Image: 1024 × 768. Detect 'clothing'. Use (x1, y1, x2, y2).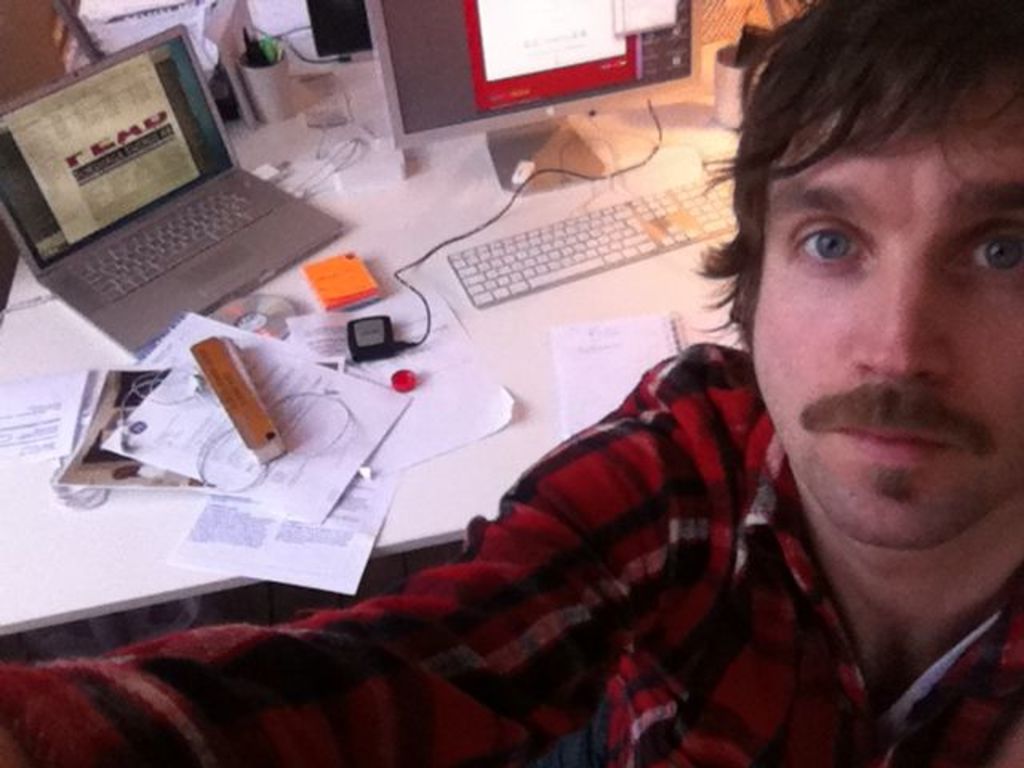
(0, 330, 1016, 766).
